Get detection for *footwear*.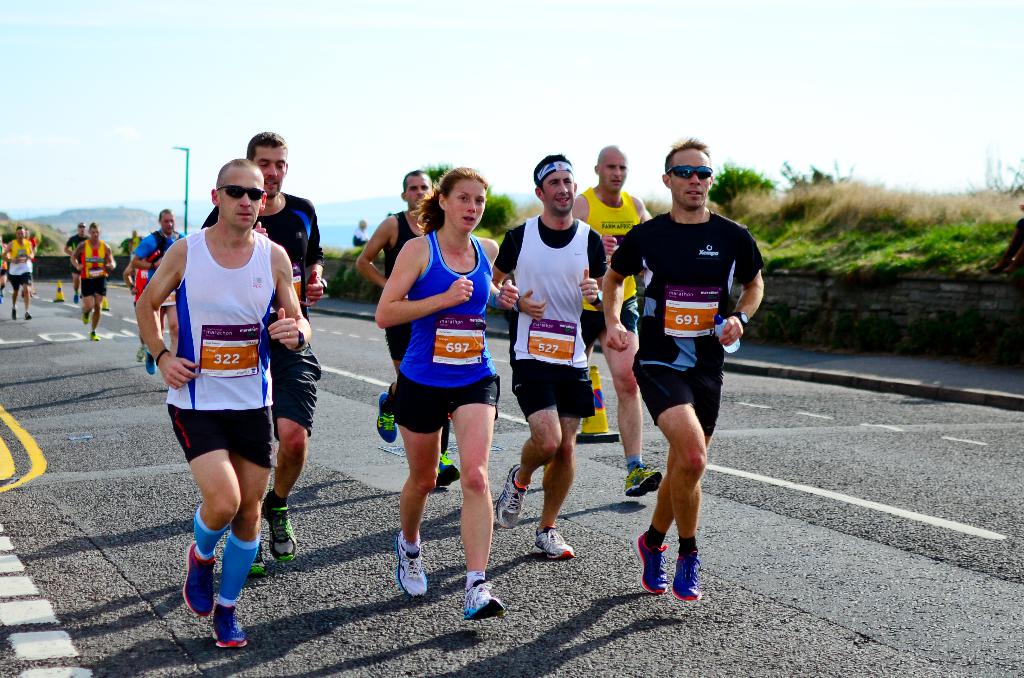
Detection: {"x1": 13, "y1": 309, "x2": 28, "y2": 327}.
